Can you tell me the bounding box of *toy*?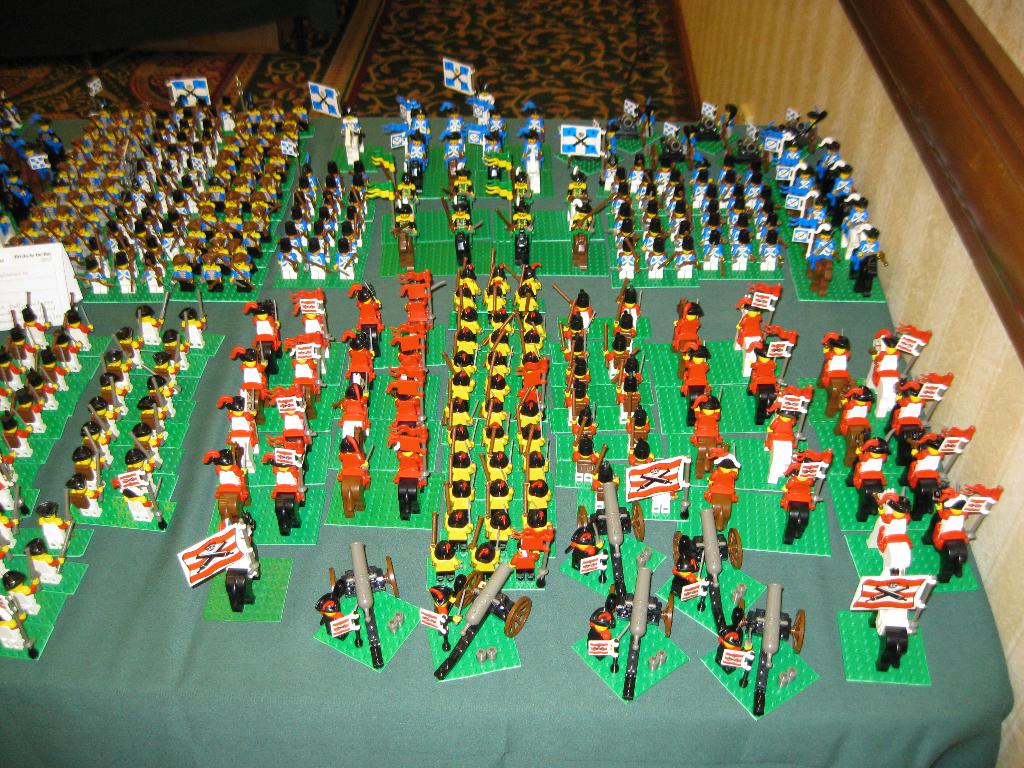
[399, 161, 425, 198].
